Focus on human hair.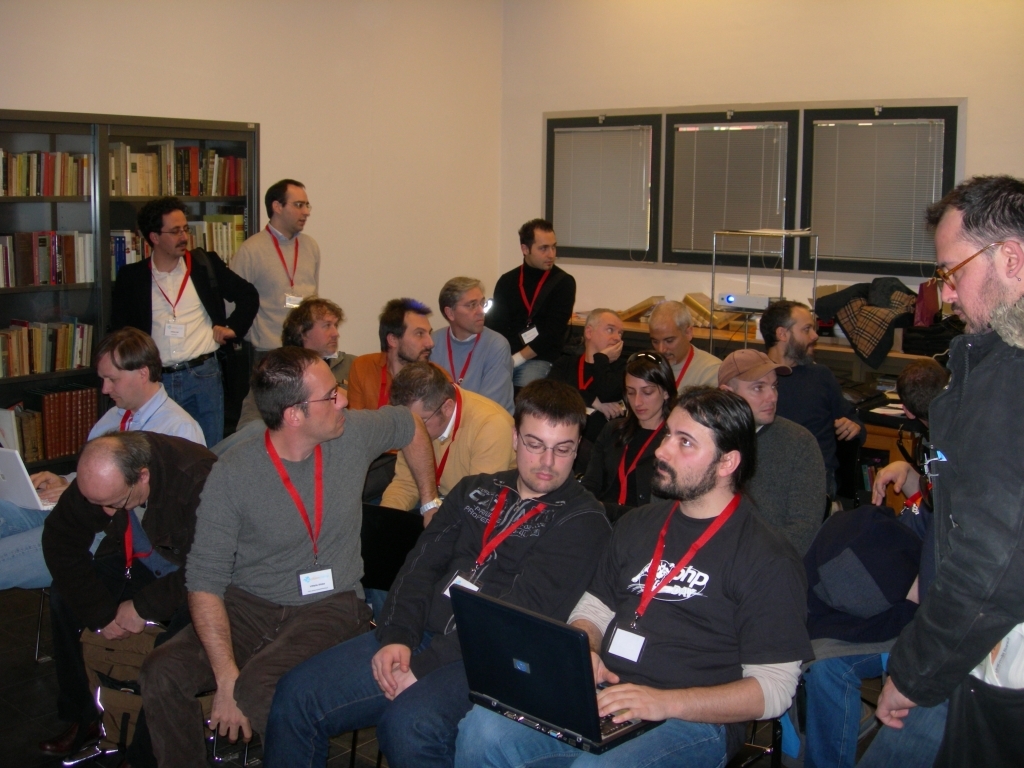
Focused at left=725, top=379, right=741, bottom=397.
